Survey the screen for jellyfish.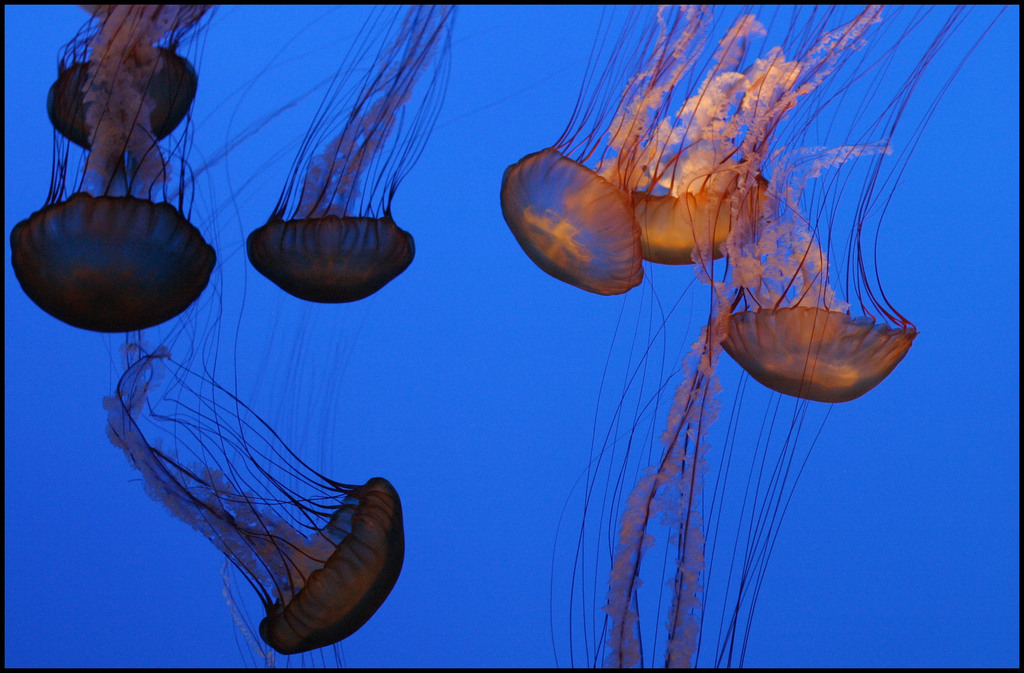
Survey found: 242:0:461:300.
